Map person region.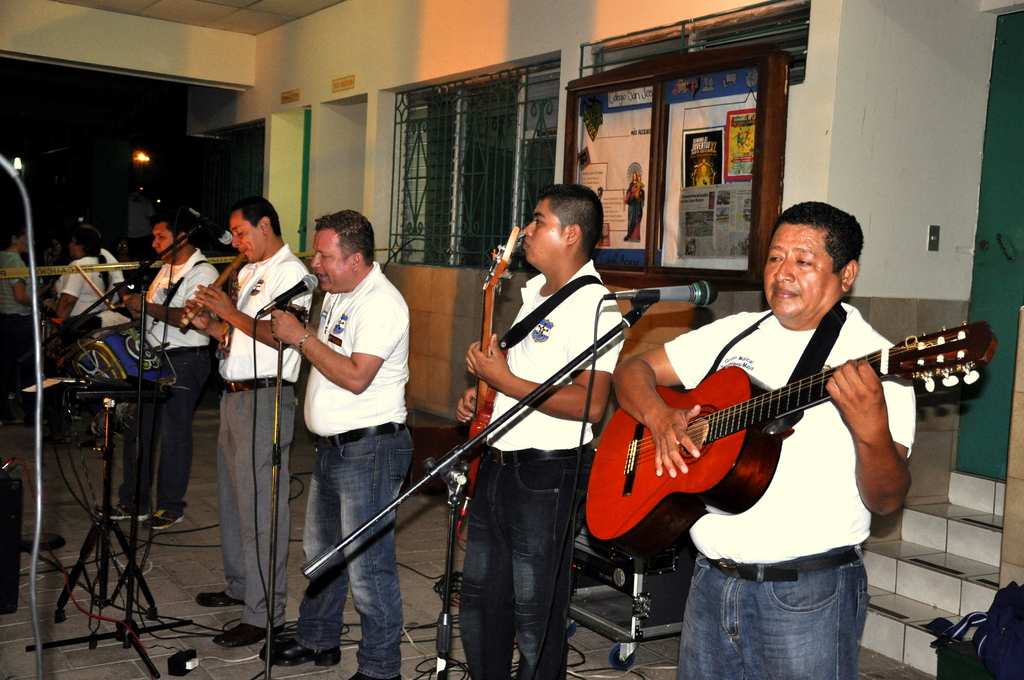
Mapped to locate(608, 198, 920, 679).
